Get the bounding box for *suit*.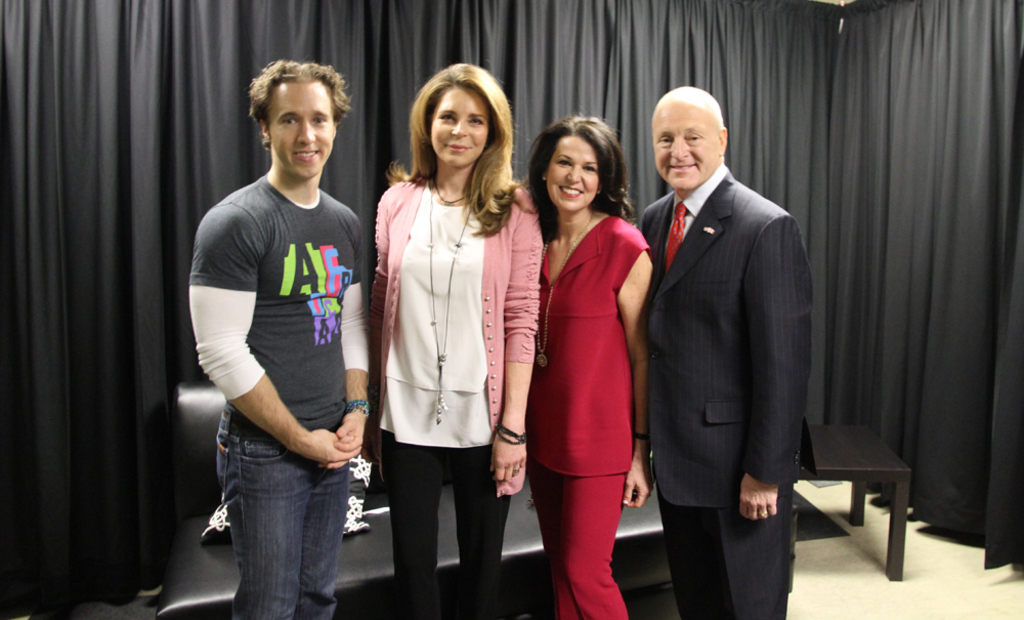
BBox(639, 171, 814, 509).
